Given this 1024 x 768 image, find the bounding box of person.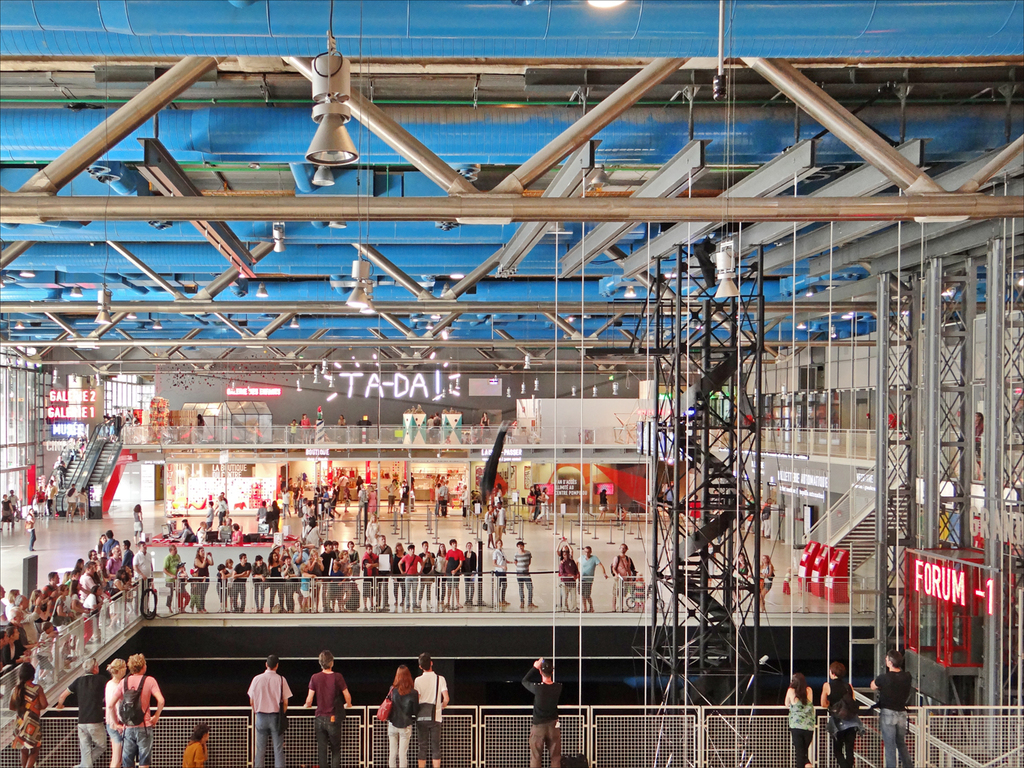
Rect(412, 651, 457, 767).
